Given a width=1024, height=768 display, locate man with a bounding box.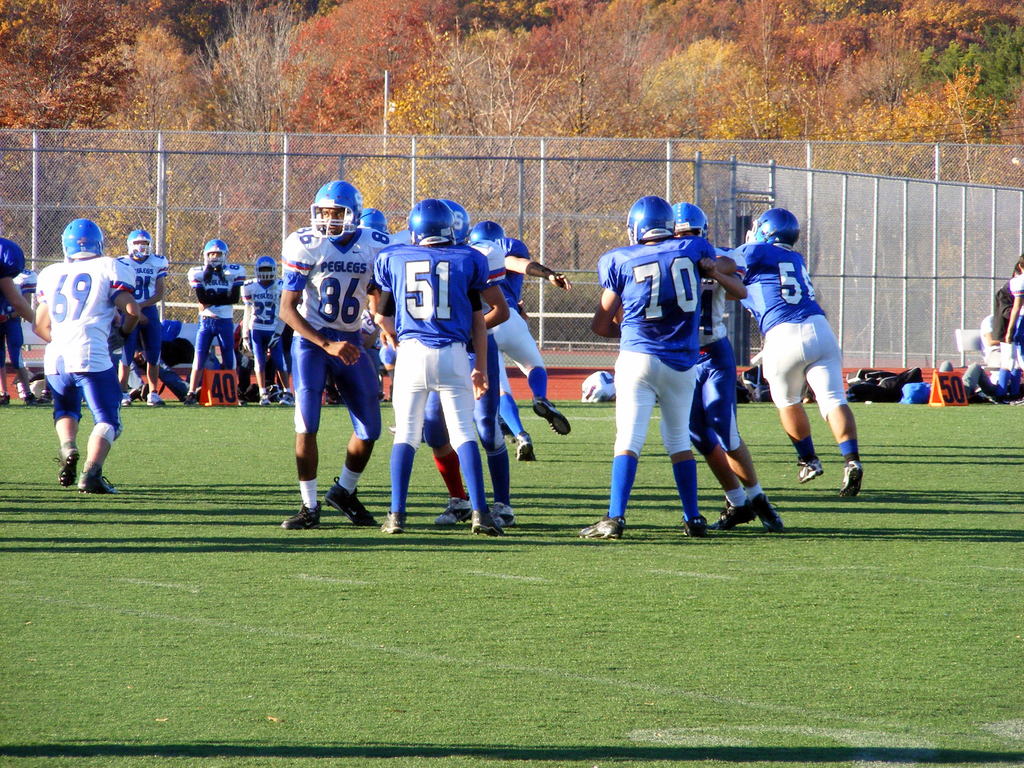
Located: pyautogui.locateOnScreen(375, 196, 500, 538).
